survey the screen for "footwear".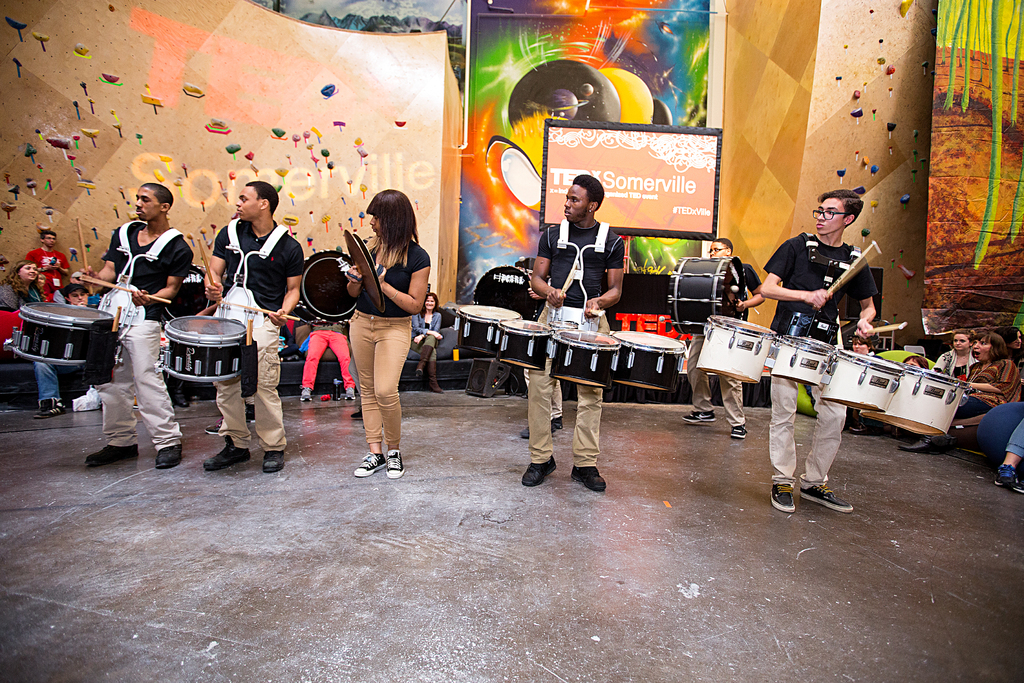
Survey found: (901,438,950,452).
